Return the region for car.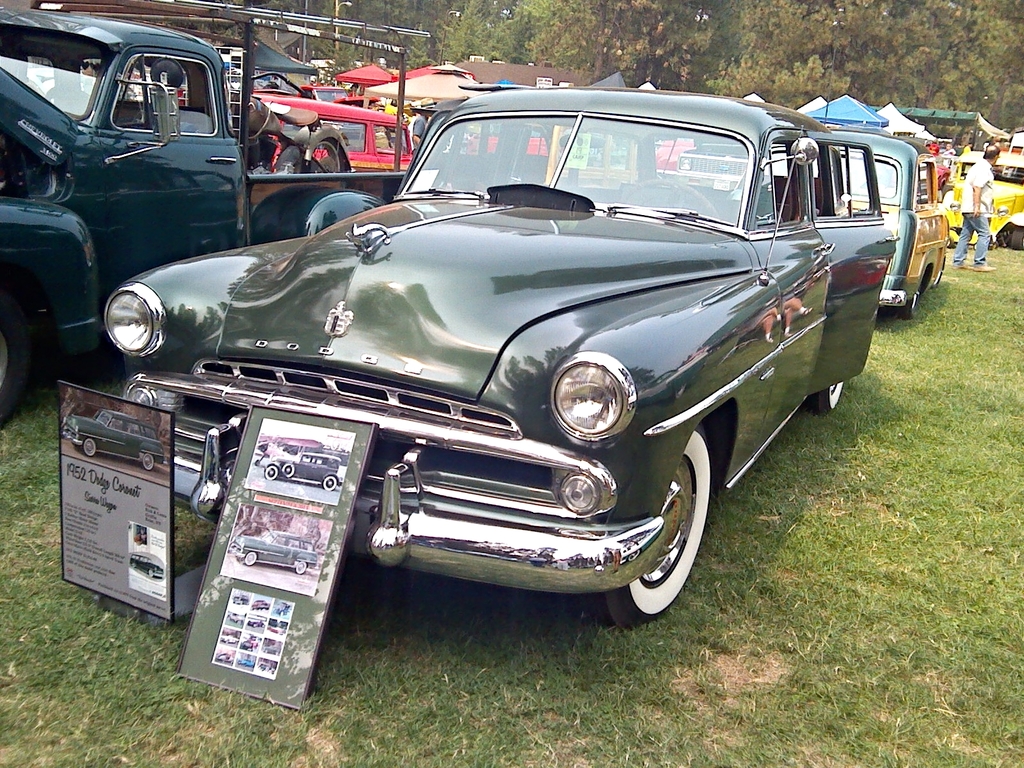
(129,553,163,579).
